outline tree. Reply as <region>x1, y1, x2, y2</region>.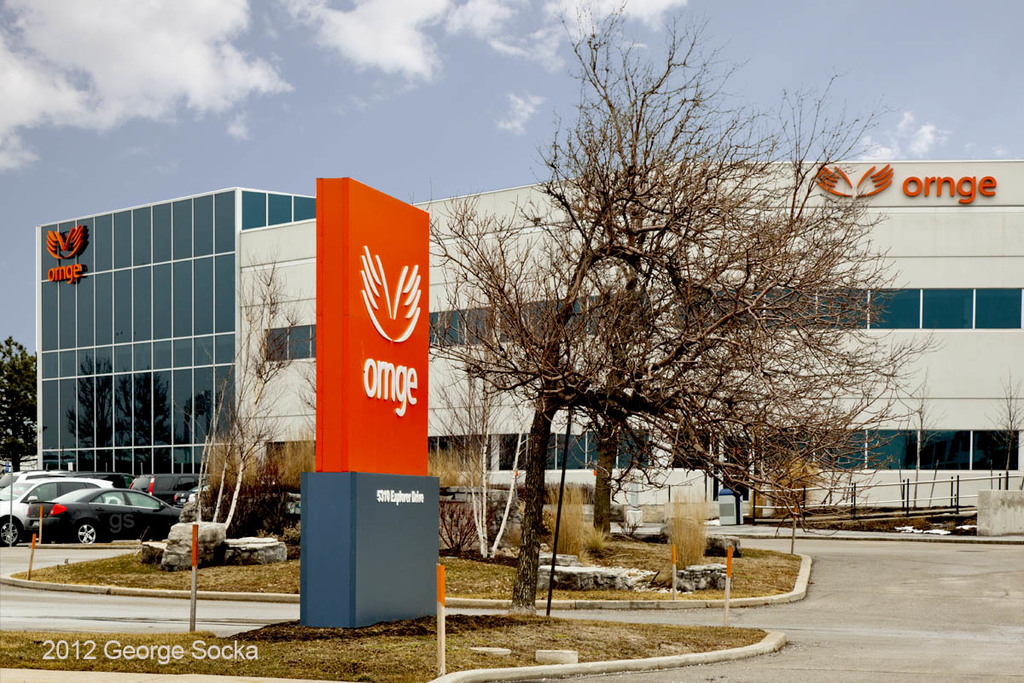
<region>415, 0, 929, 615</region>.
